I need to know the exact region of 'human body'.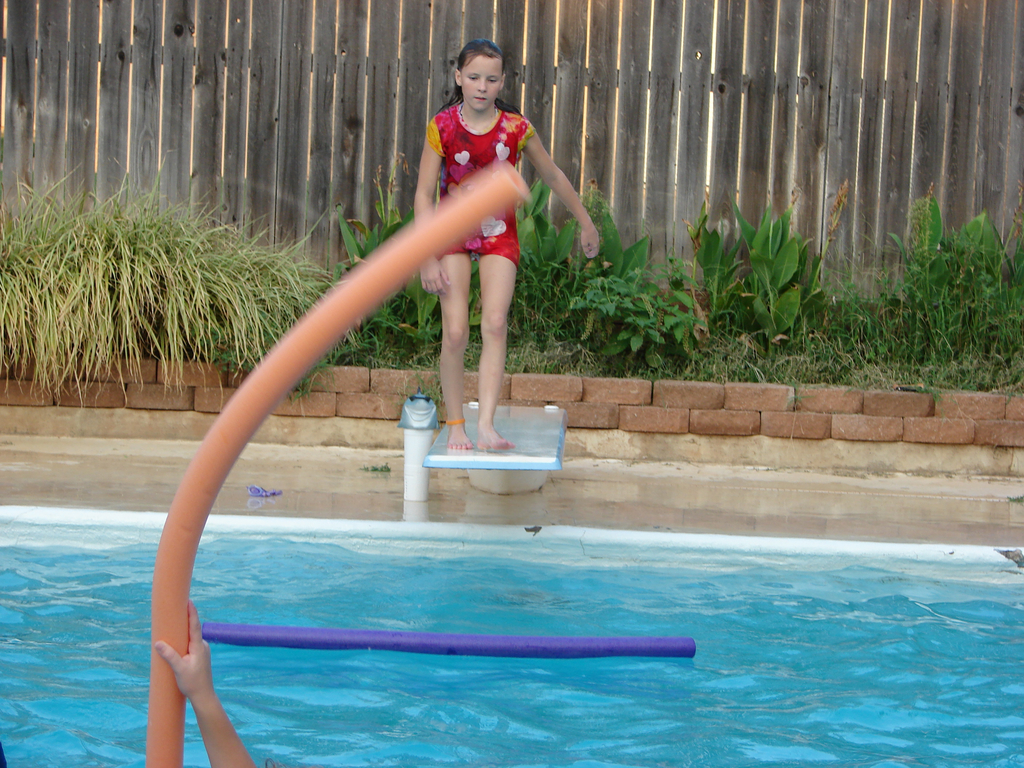
Region: detection(374, 33, 588, 453).
